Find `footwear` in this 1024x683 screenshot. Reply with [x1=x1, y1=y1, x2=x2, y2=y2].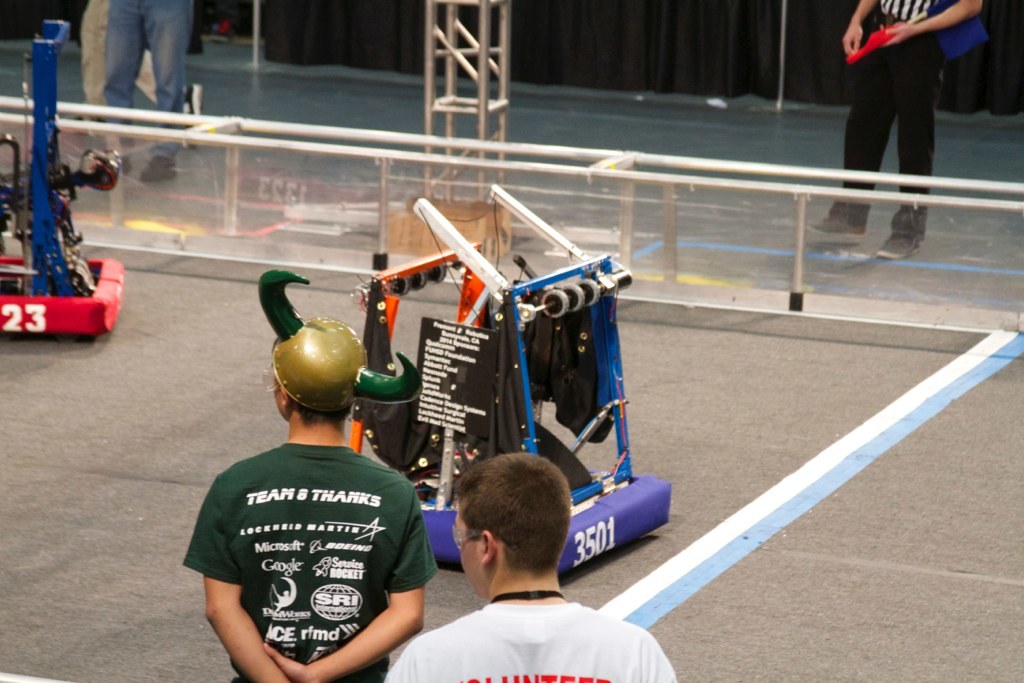
[x1=802, y1=211, x2=867, y2=243].
